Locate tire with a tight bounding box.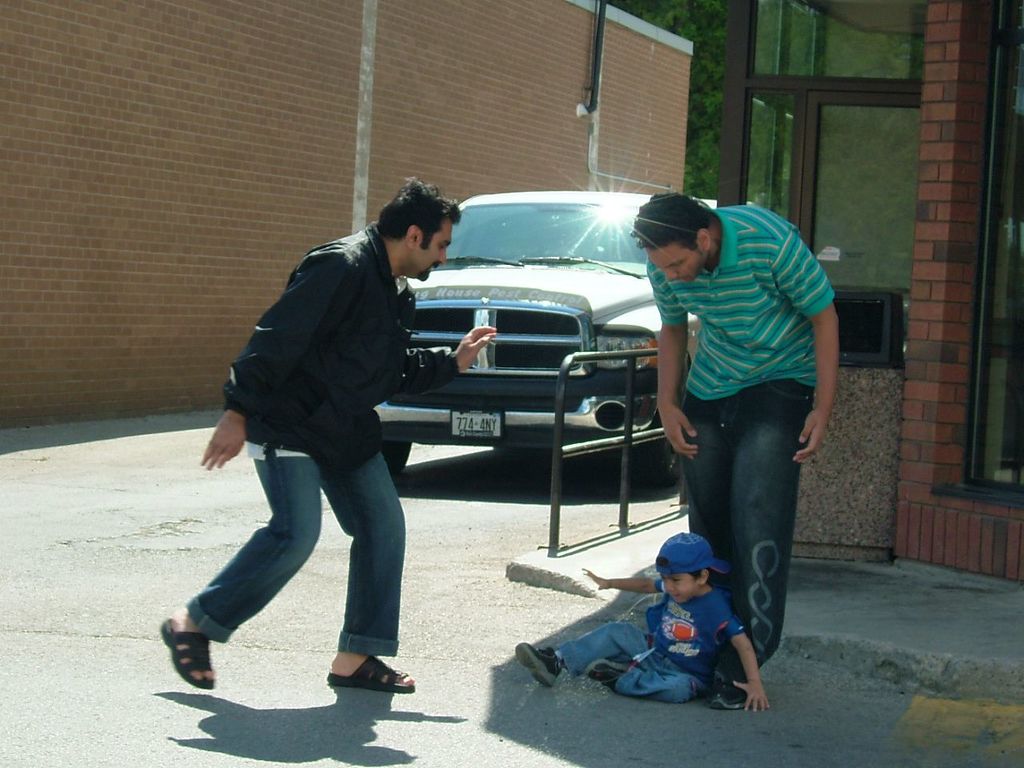
[left=650, top=410, right=677, bottom=481].
